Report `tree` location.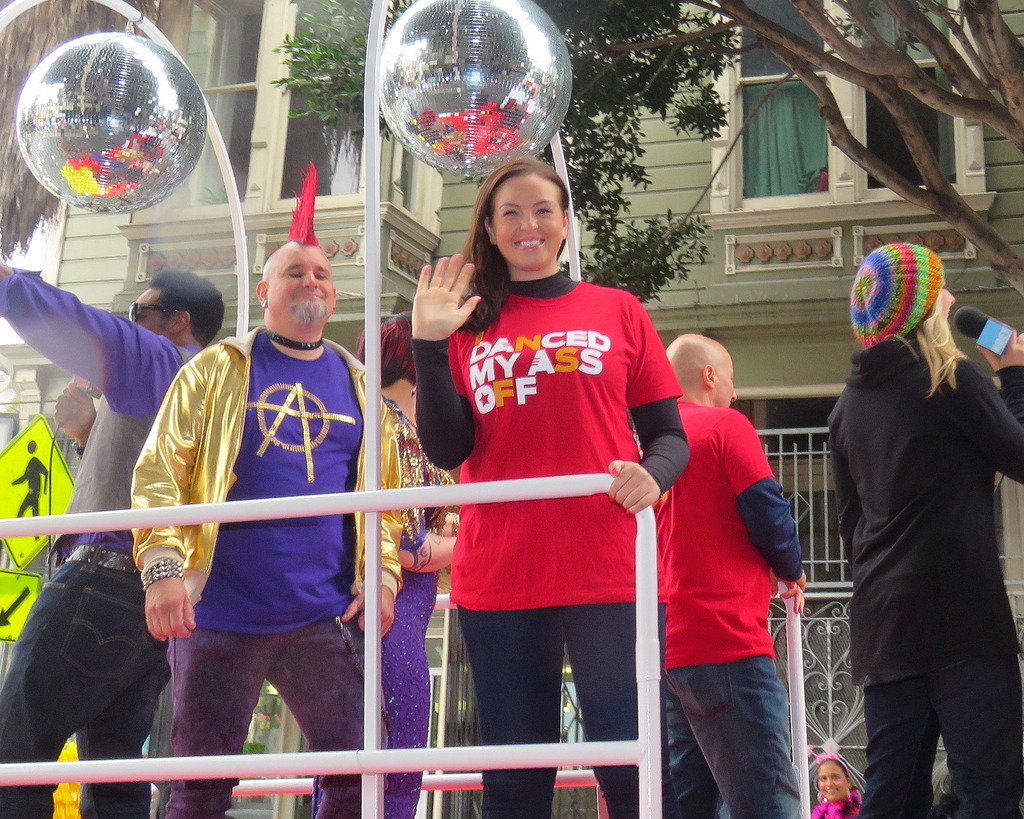
Report: crop(270, 0, 1023, 319).
